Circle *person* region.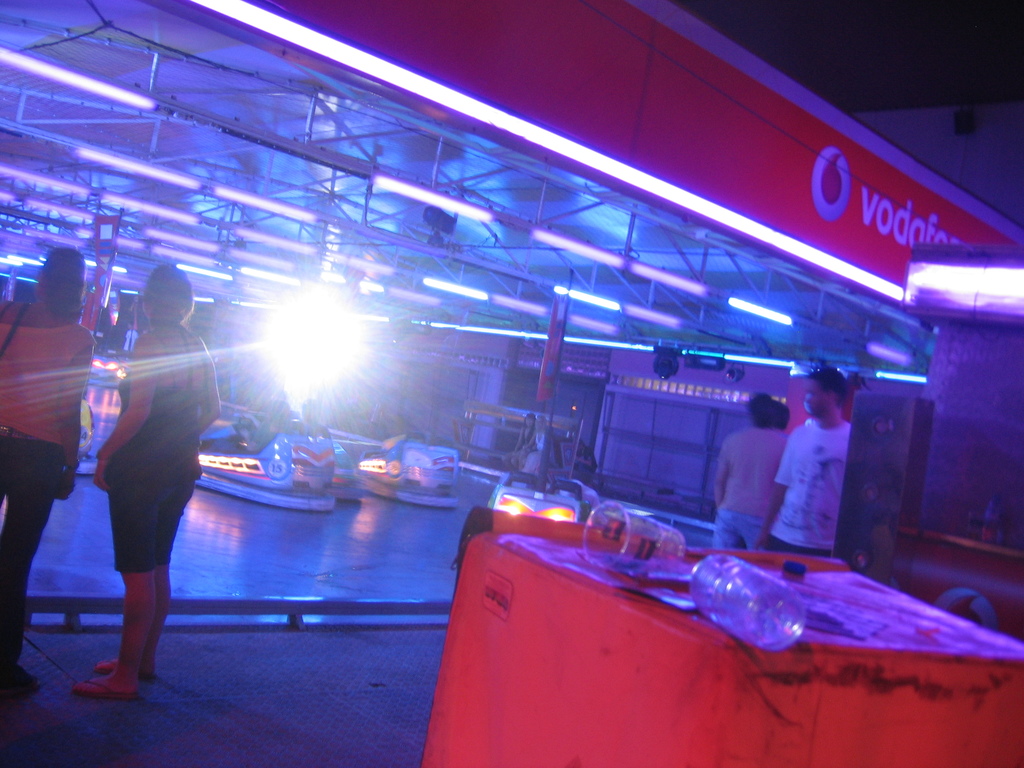
Region: crop(511, 415, 540, 476).
